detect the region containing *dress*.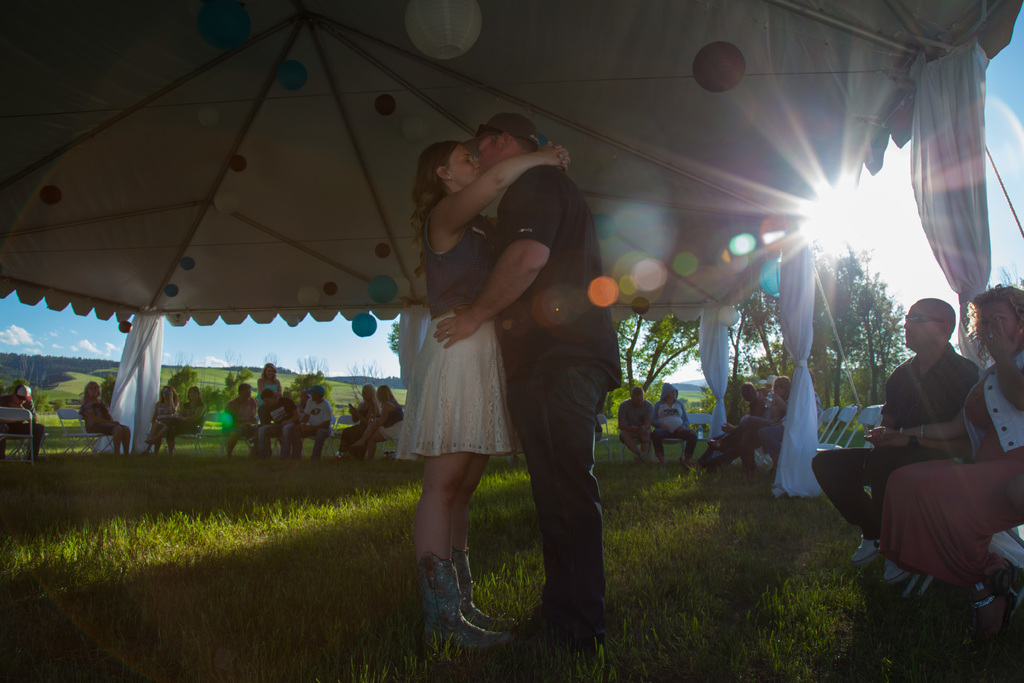
box=[396, 208, 522, 462].
